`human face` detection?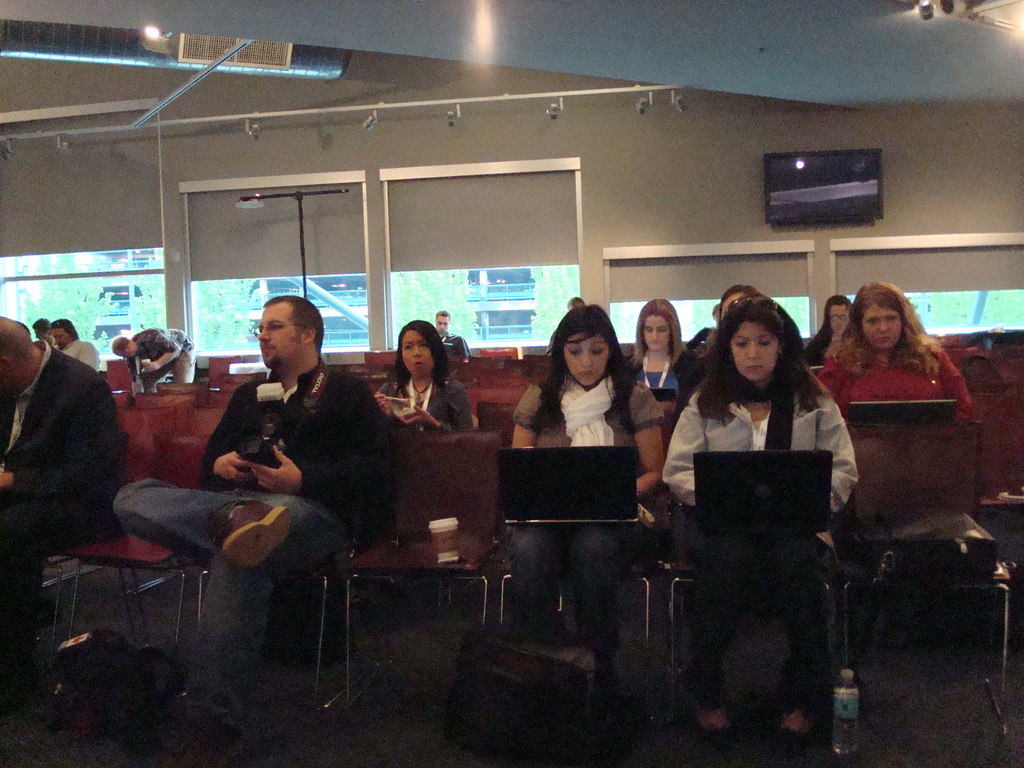
861,298,901,349
